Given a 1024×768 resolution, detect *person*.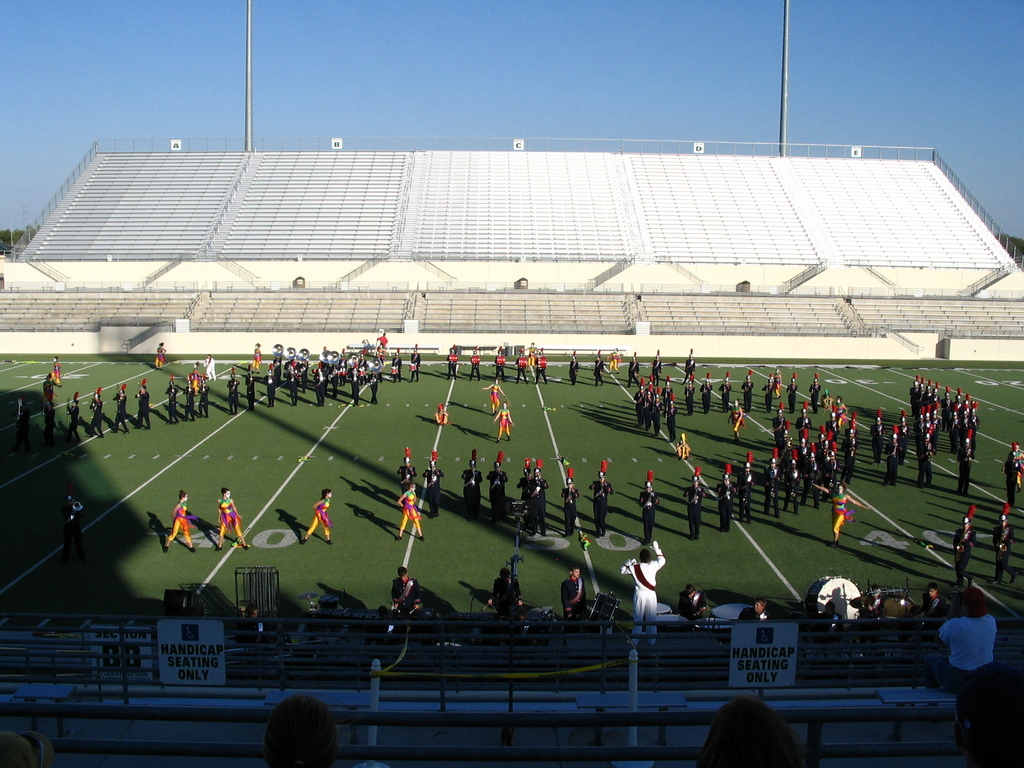
<region>739, 454, 753, 523</region>.
